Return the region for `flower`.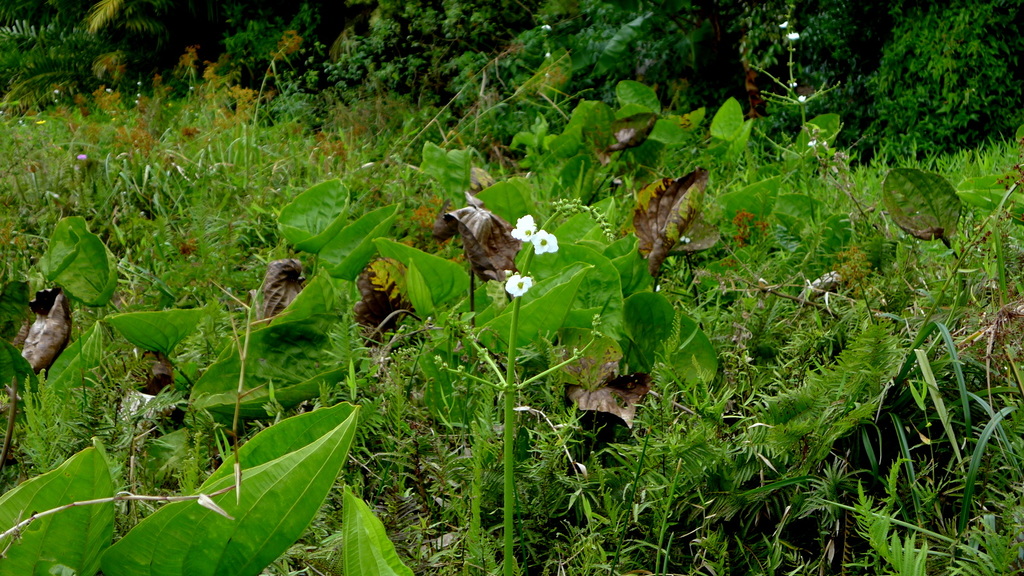
[x1=75, y1=150, x2=88, y2=162].
